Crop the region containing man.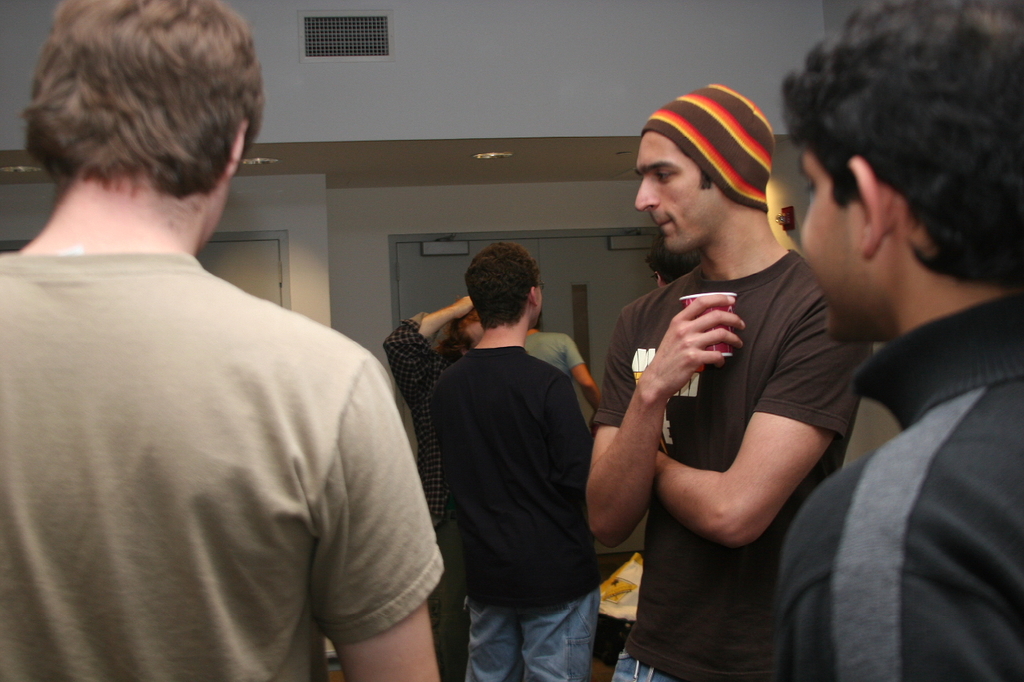
Crop region: 584/80/874/681.
